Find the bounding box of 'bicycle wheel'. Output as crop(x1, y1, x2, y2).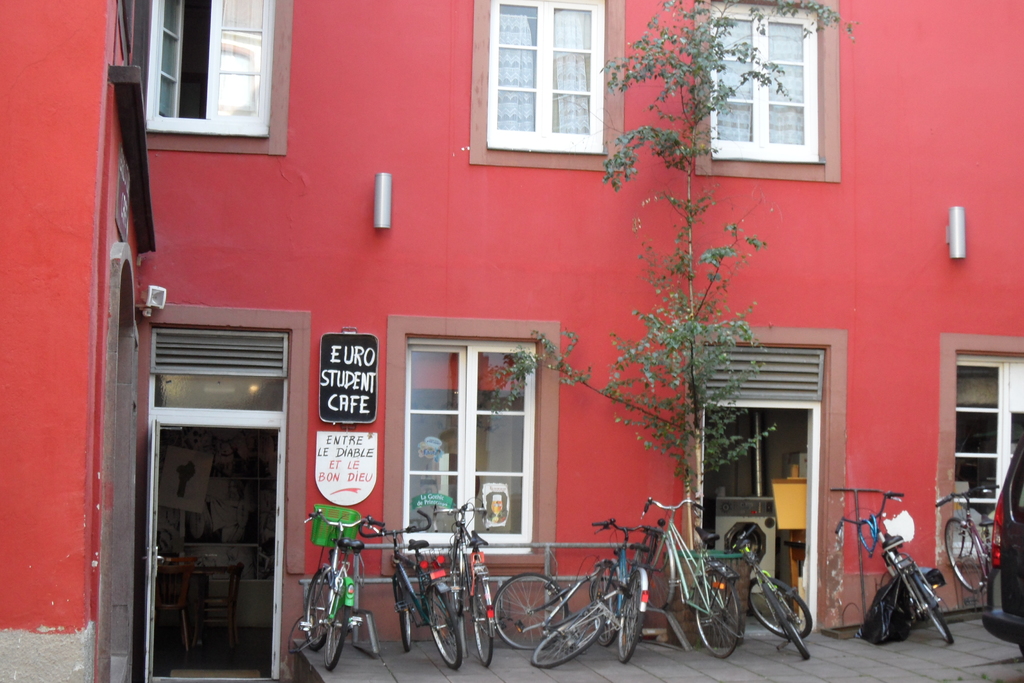
crop(617, 572, 646, 663).
